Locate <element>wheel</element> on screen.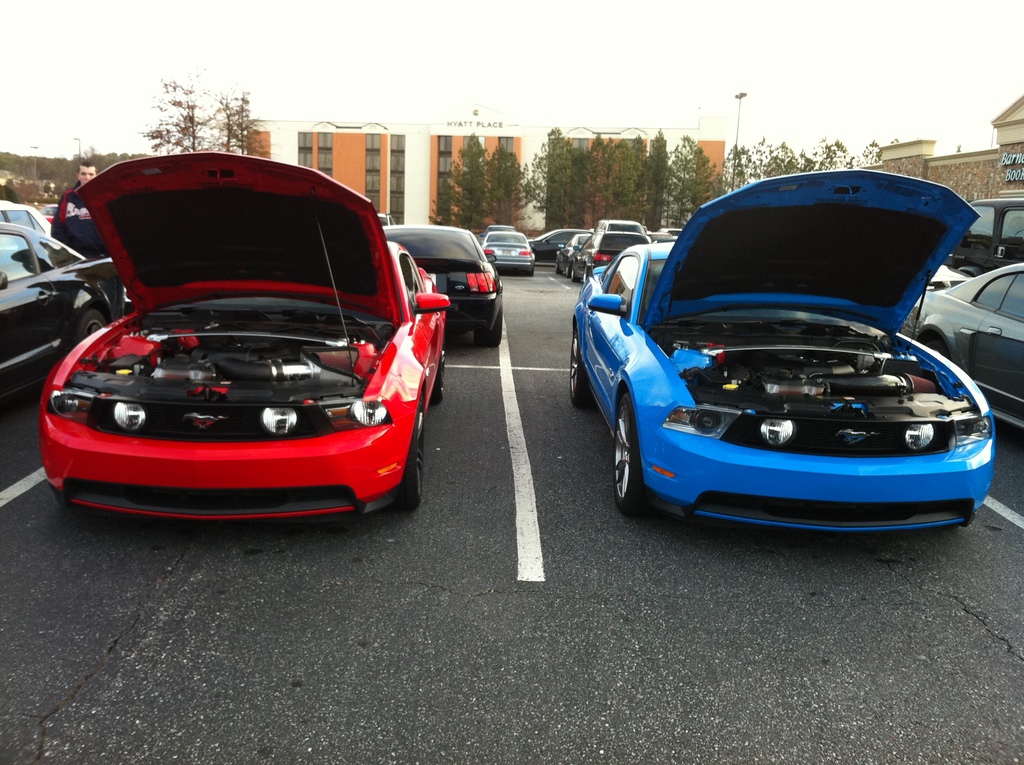
On screen at rect(435, 350, 448, 399).
